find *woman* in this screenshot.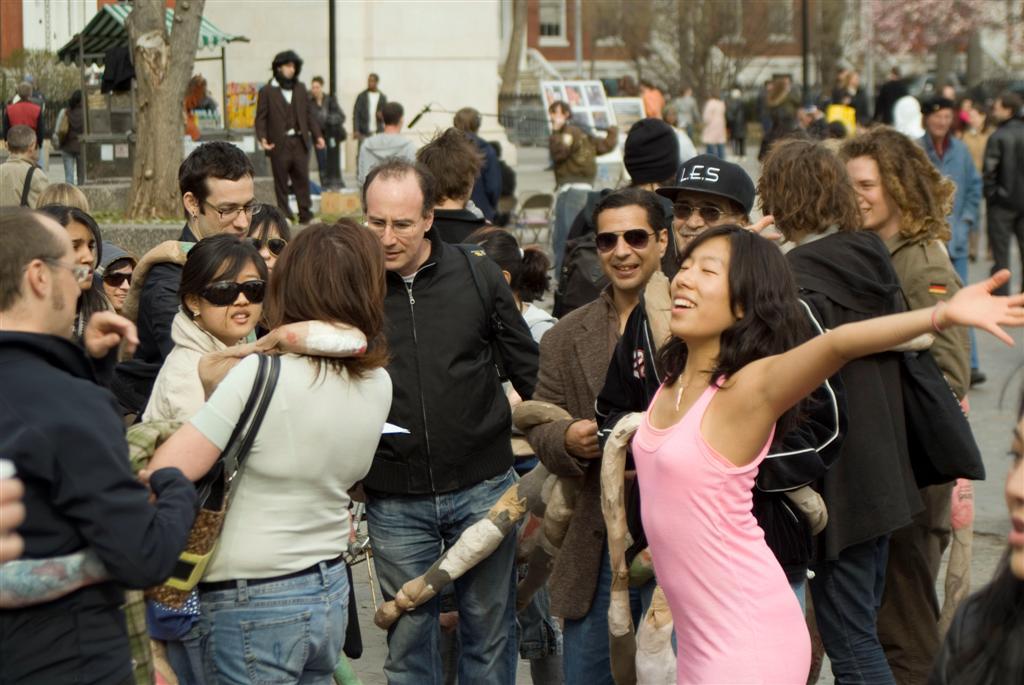
The bounding box for *woman* is region(130, 234, 273, 684).
